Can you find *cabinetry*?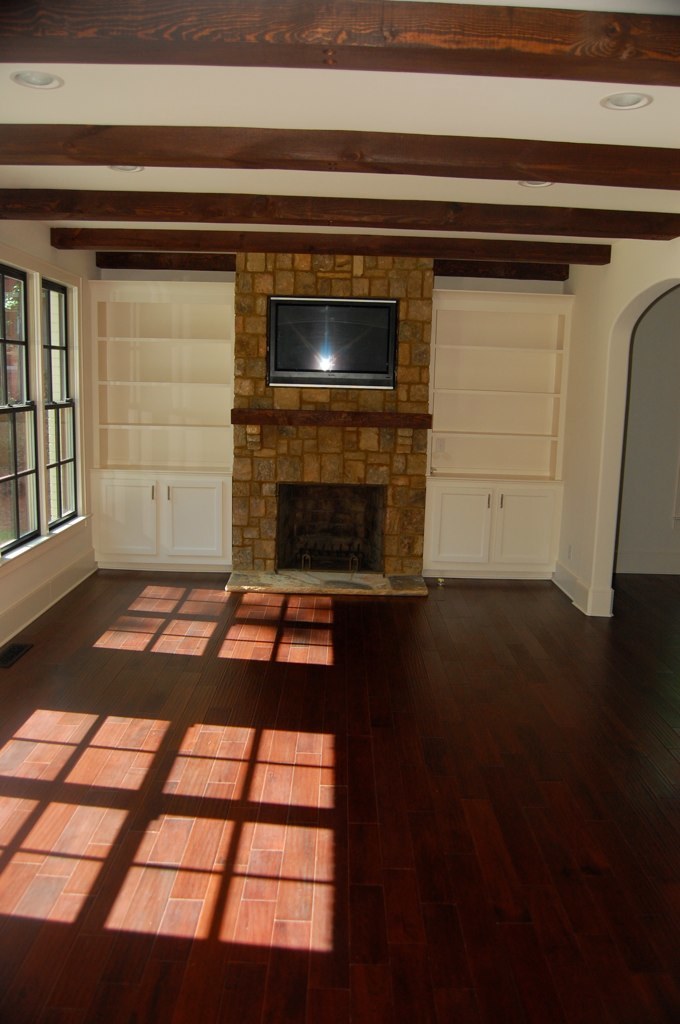
Yes, bounding box: 418 480 549 581.
